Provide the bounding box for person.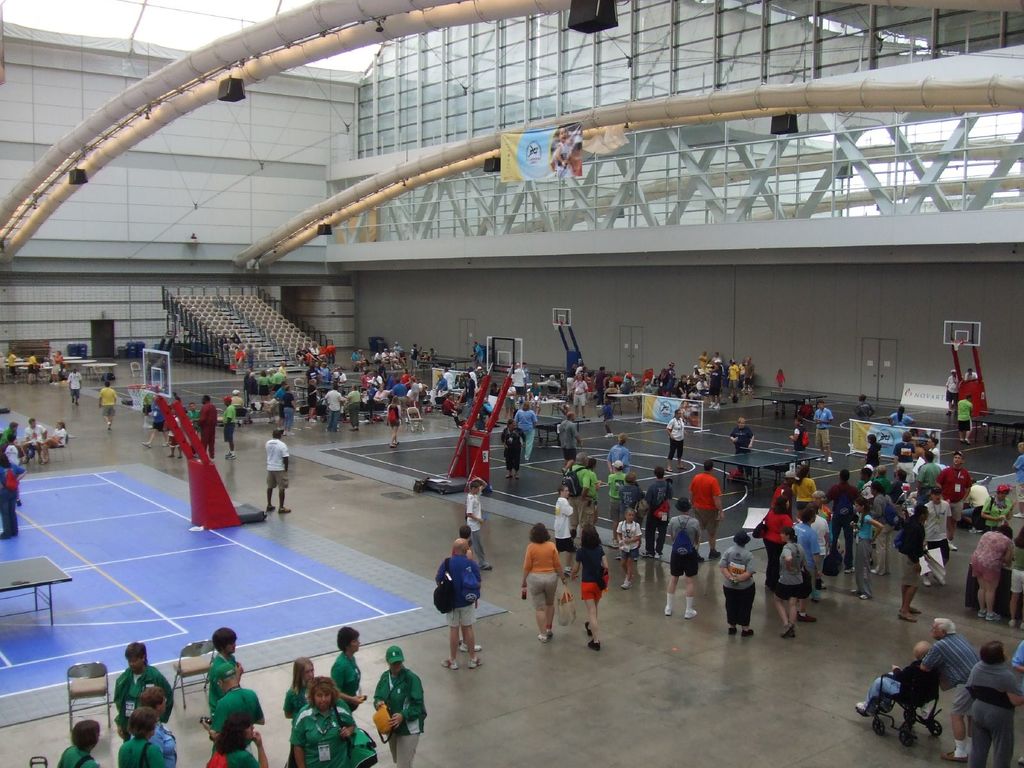
x1=368 y1=647 x2=428 y2=767.
